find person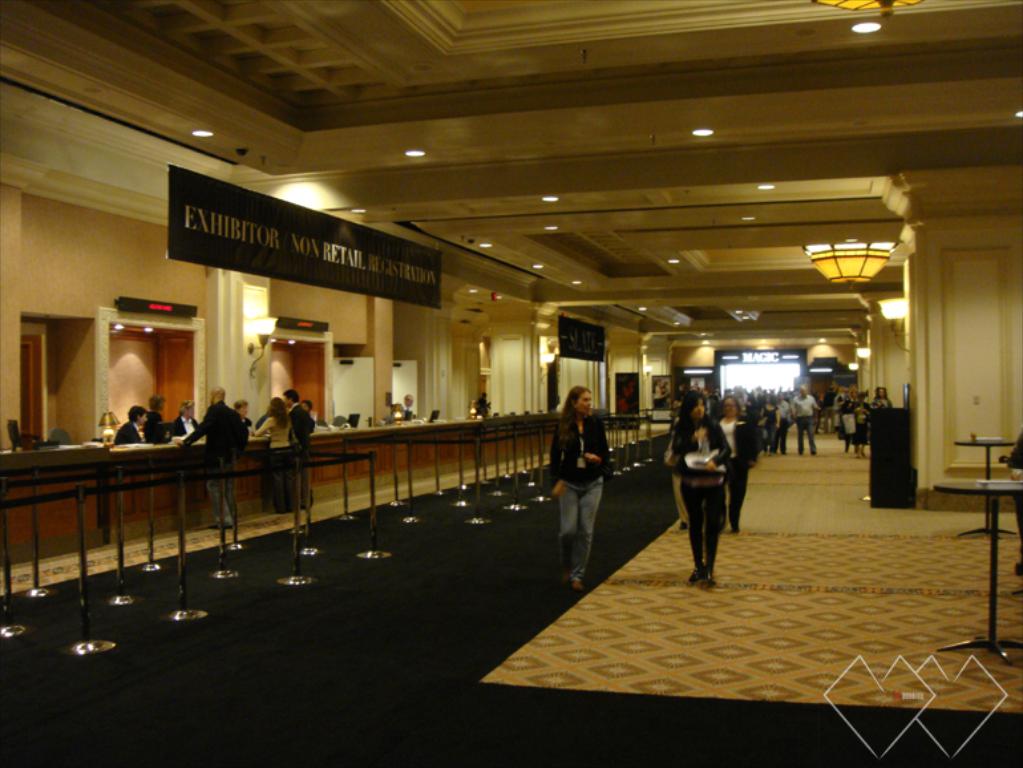
select_region(231, 403, 255, 436)
